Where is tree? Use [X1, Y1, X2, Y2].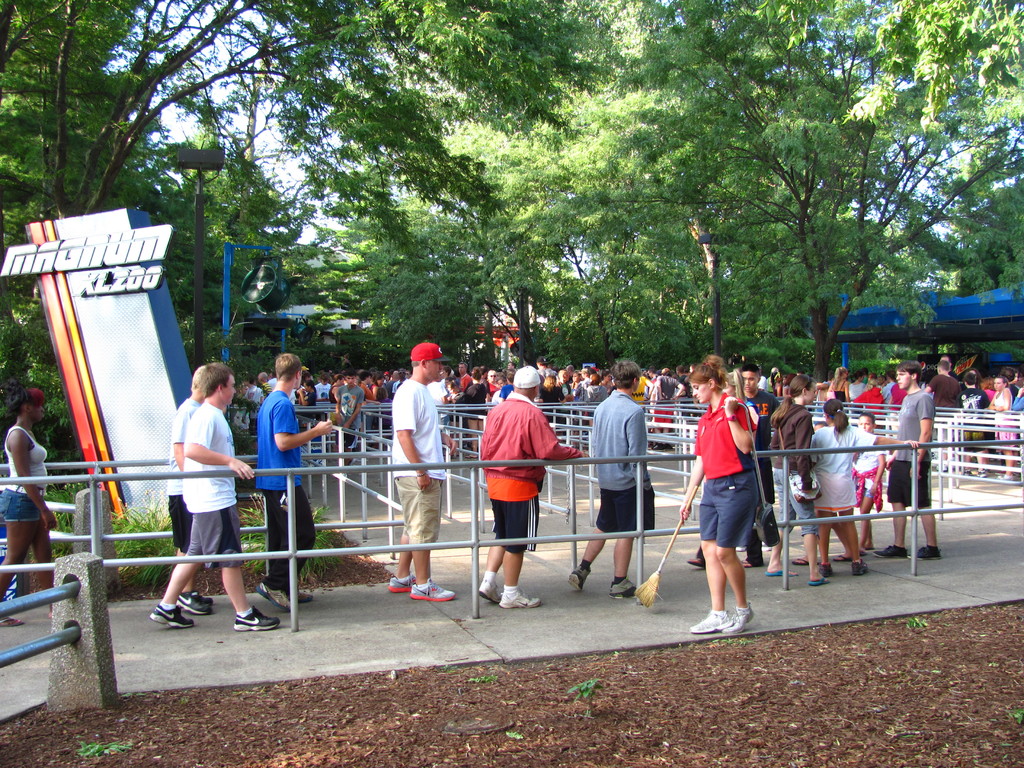
[644, 92, 991, 393].
